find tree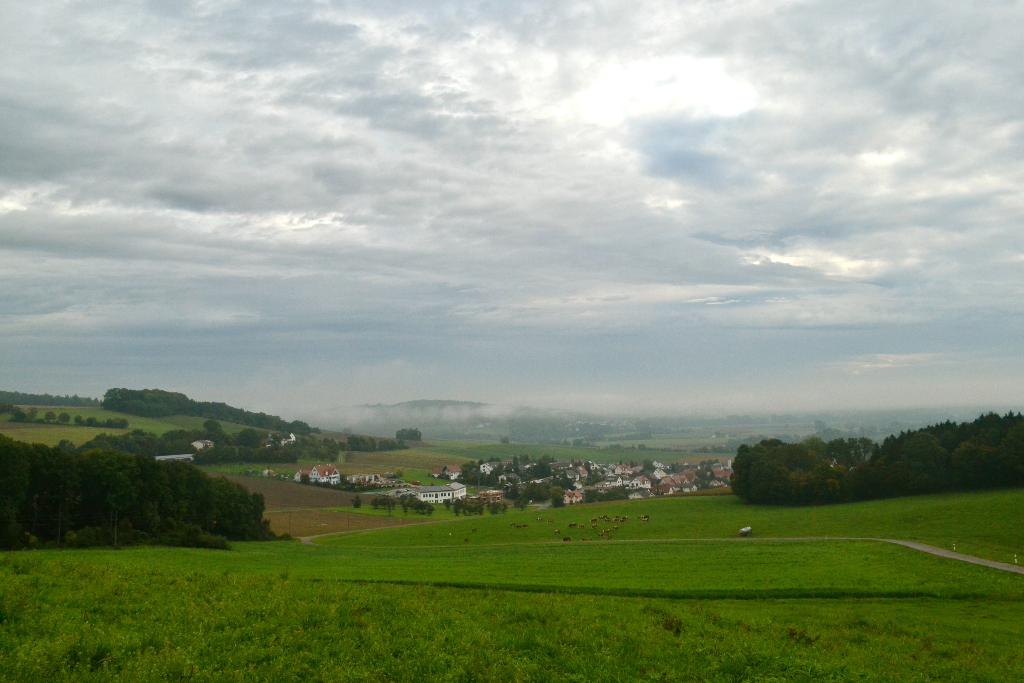
<box>375,500,378,505</box>
